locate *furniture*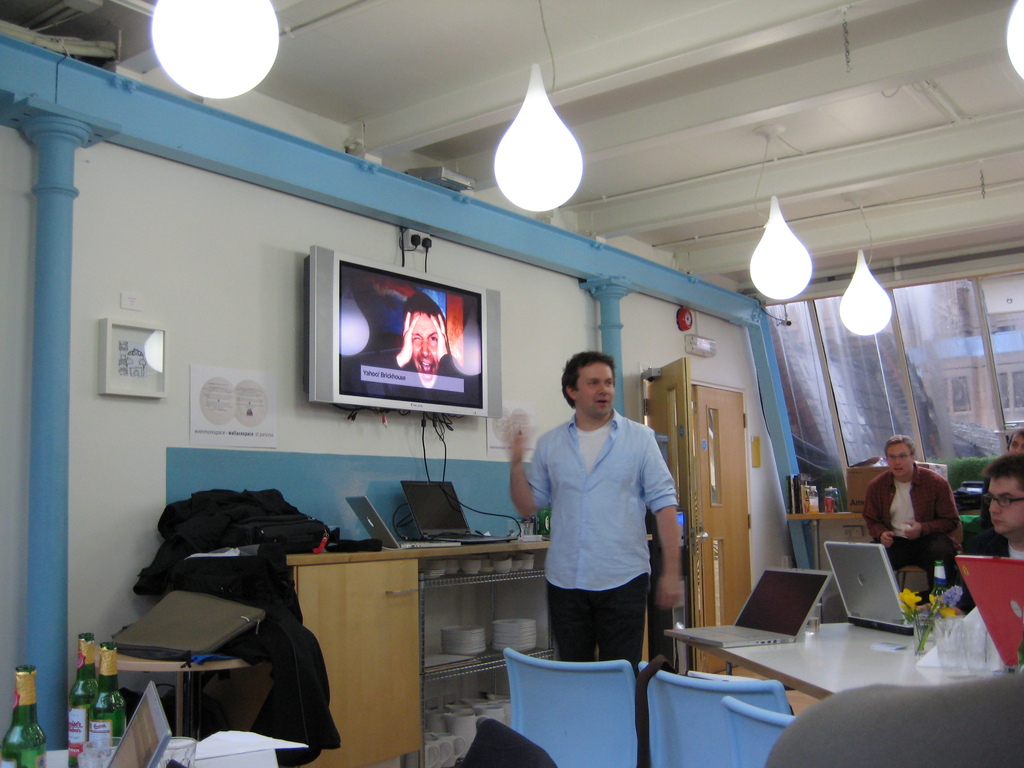
rect(500, 647, 640, 767)
